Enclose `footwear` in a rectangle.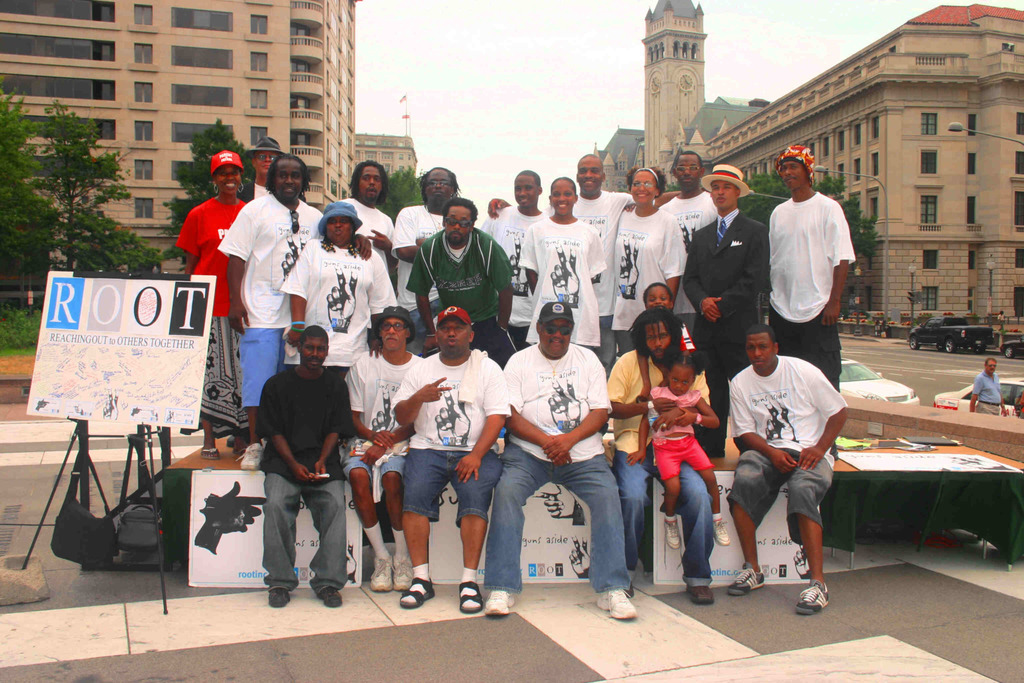
<box>621,582,634,599</box>.
